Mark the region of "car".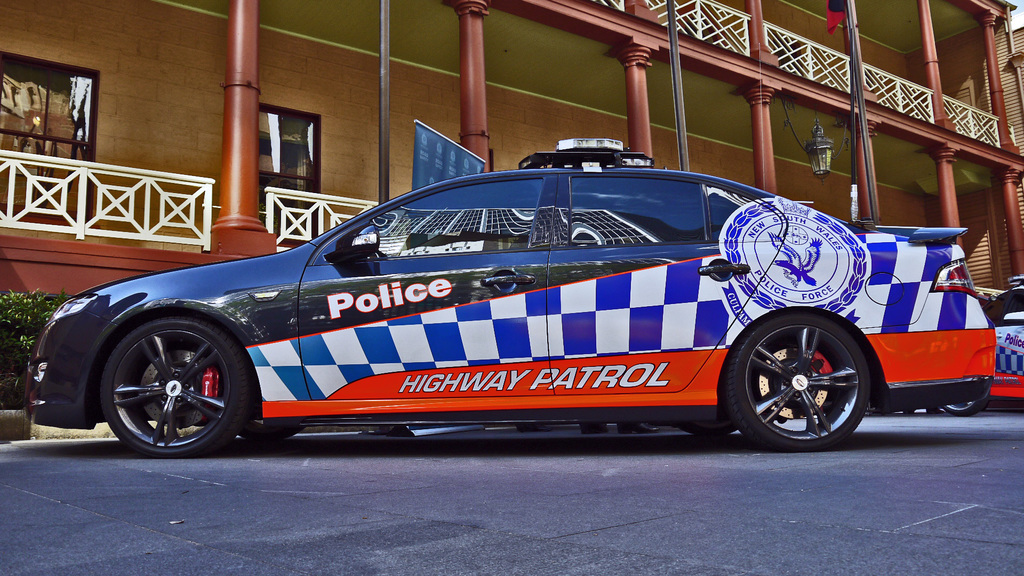
Region: l=940, t=275, r=1023, b=417.
